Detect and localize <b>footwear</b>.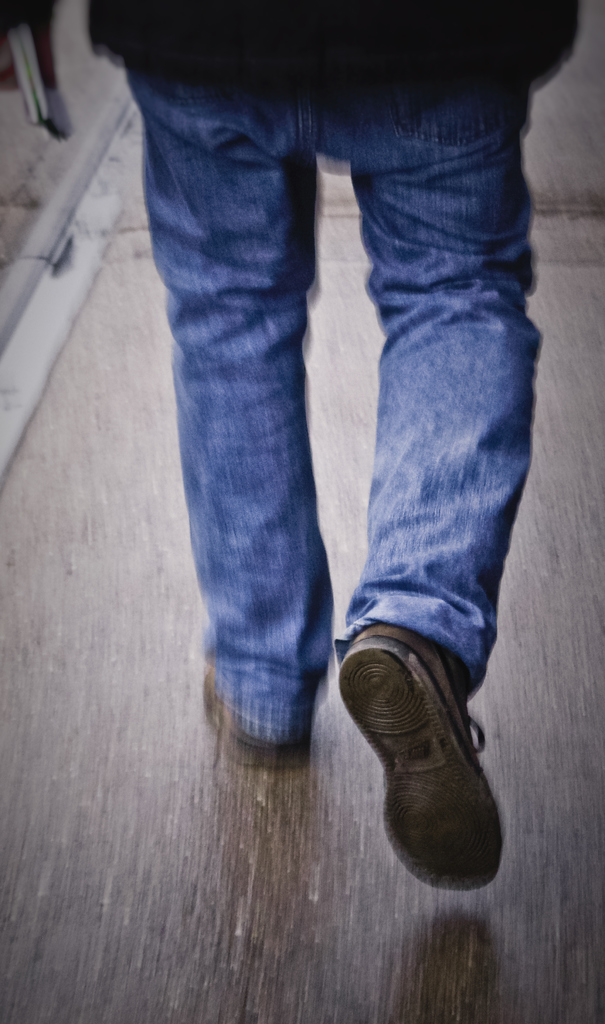
Localized at Rect(339, 635, 506, 902).
